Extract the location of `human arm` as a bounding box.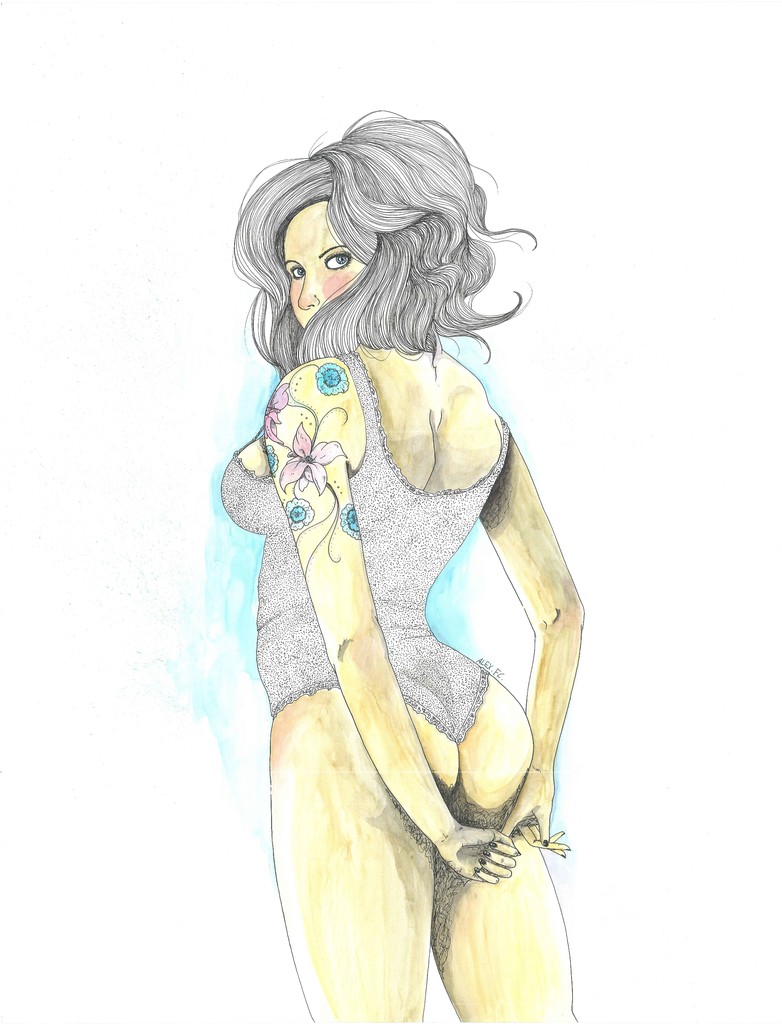
box=[475, 390, 592, 865].
